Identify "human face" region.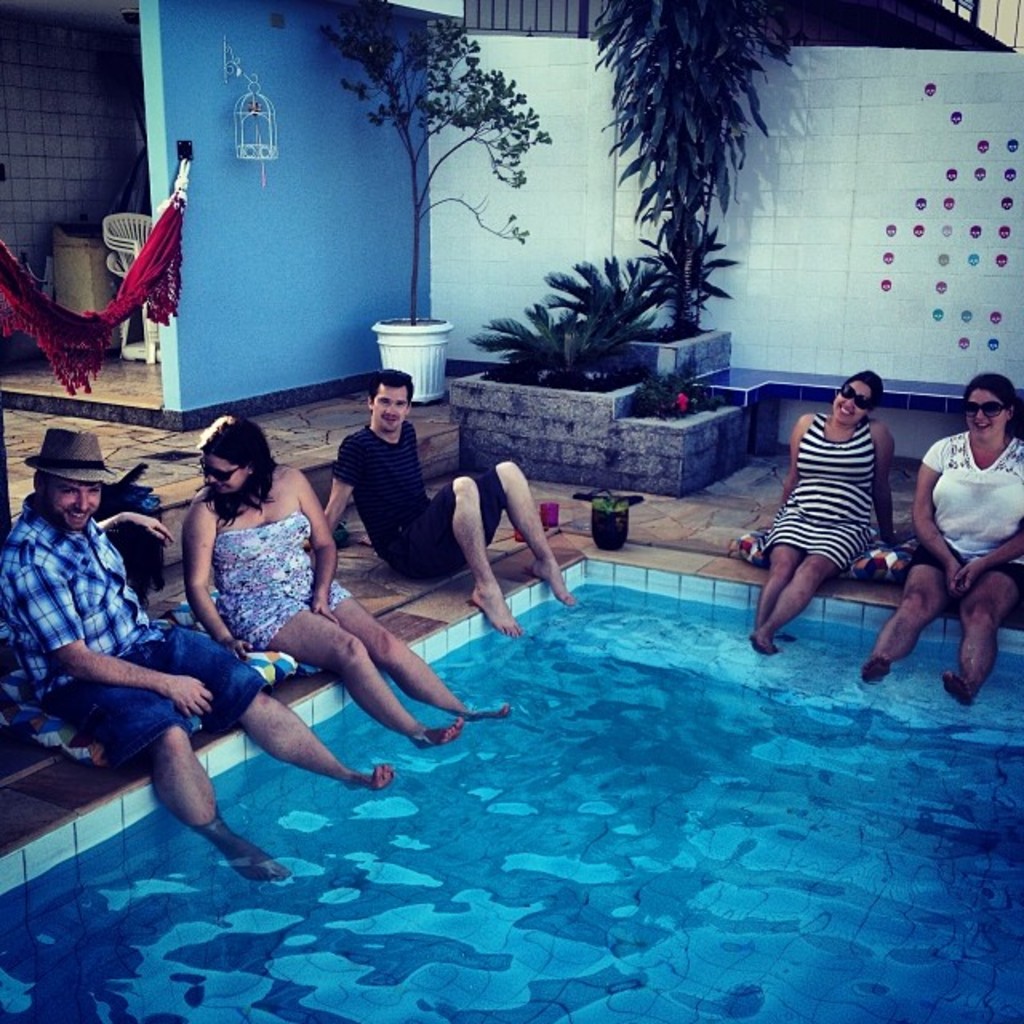
Region: bbox=[45, 477, 101, 523].
